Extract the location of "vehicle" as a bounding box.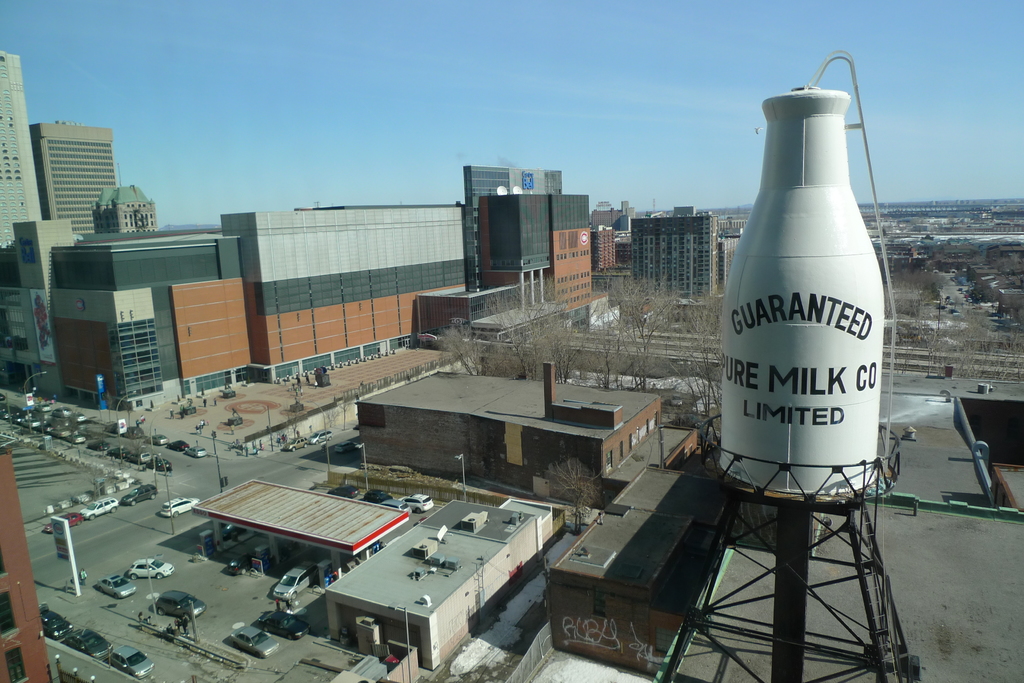
163 494 201 515.
